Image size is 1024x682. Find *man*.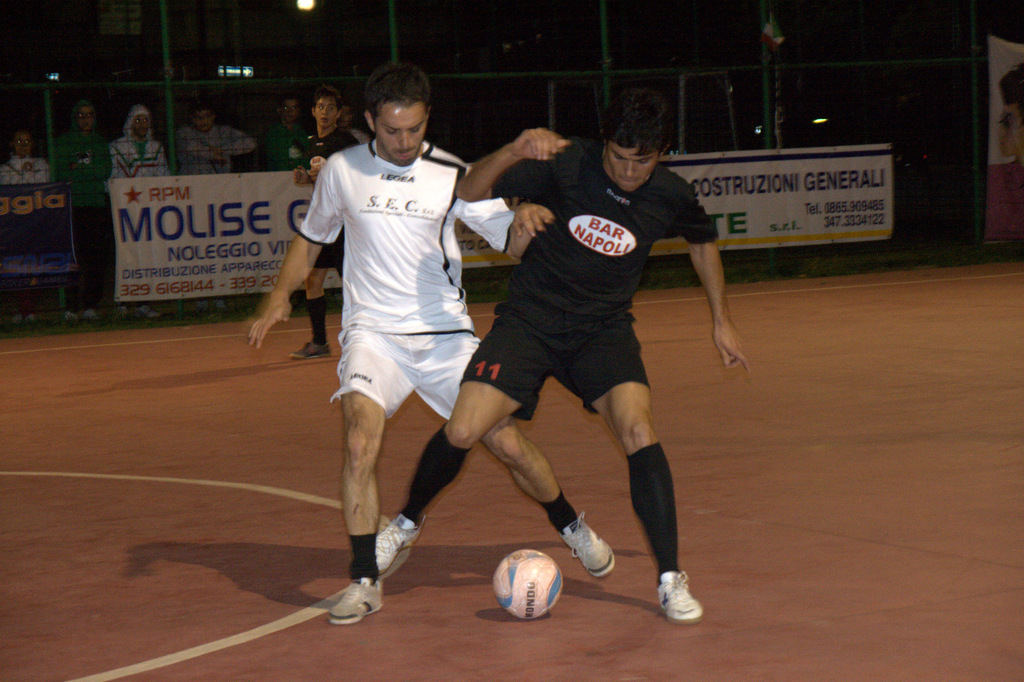
x1=106 y1=99 x2=169 y2=317.
